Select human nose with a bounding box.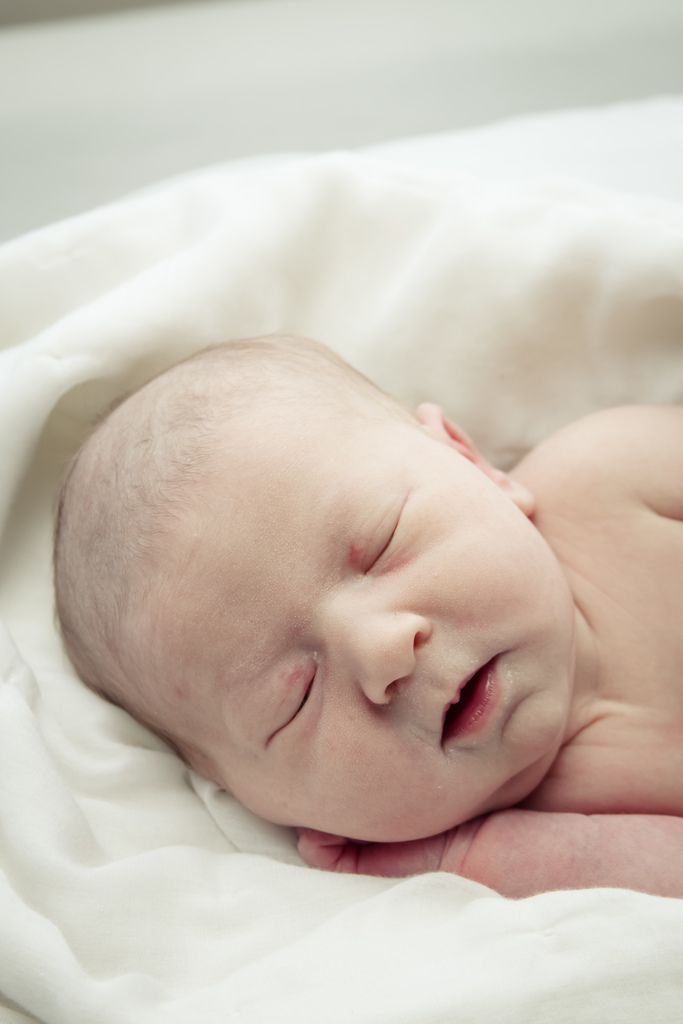
(322, 609, 436, 702).
